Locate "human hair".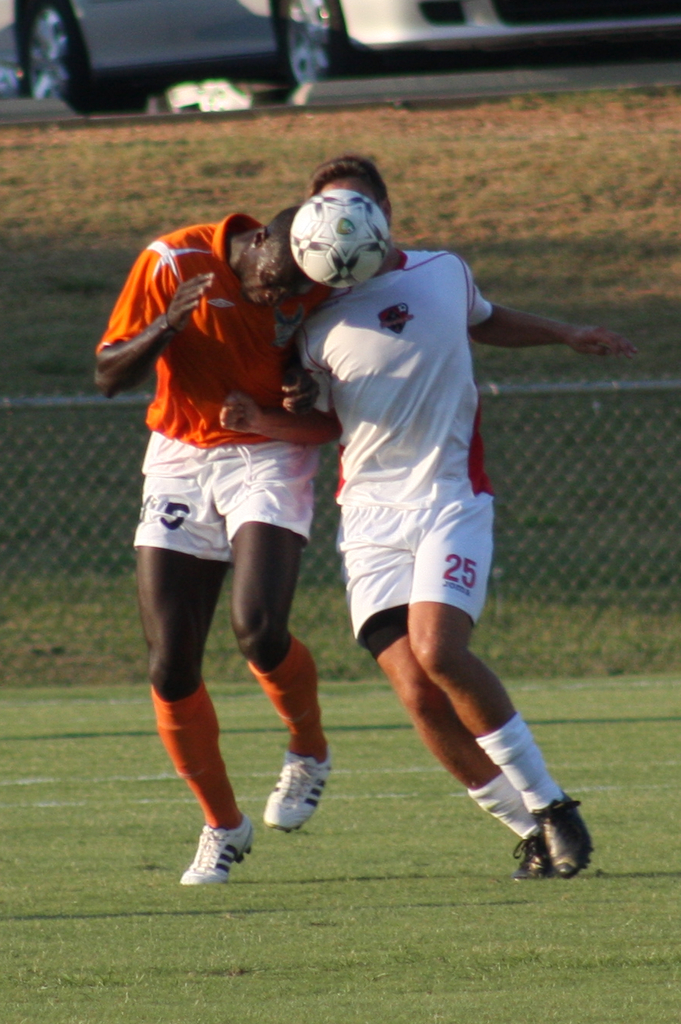
Bounding box: rect(309, 150, 393, 220).
